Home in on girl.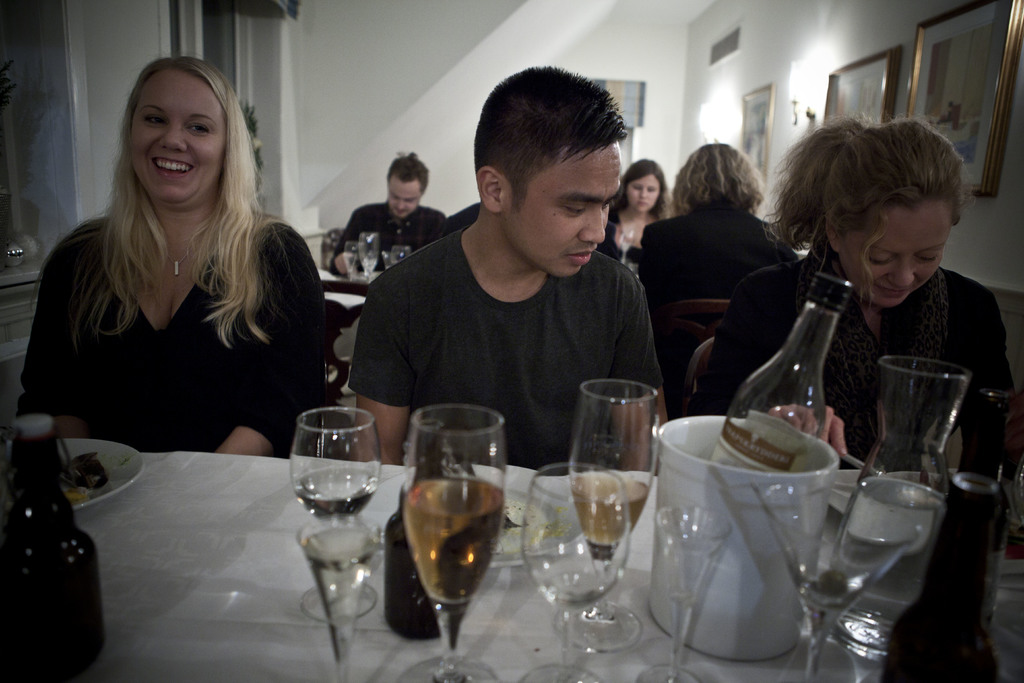
Homed in at [723, 112, 1021, 431].
